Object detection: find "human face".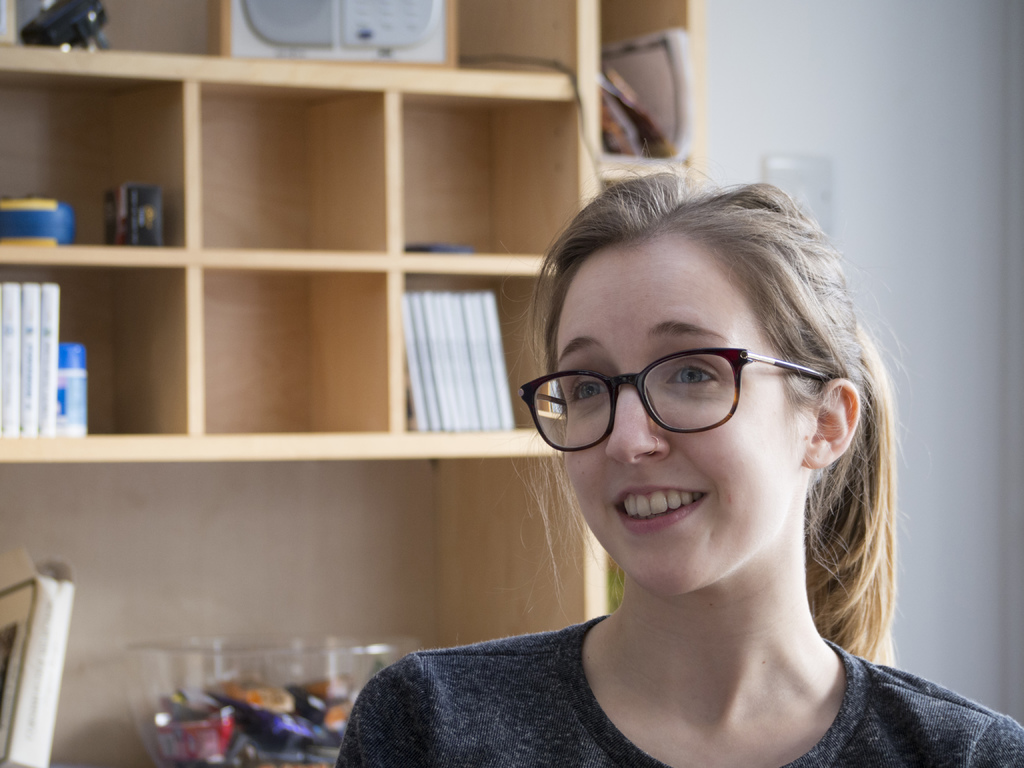
[left=562, top=233, right=813, bottom=591].
